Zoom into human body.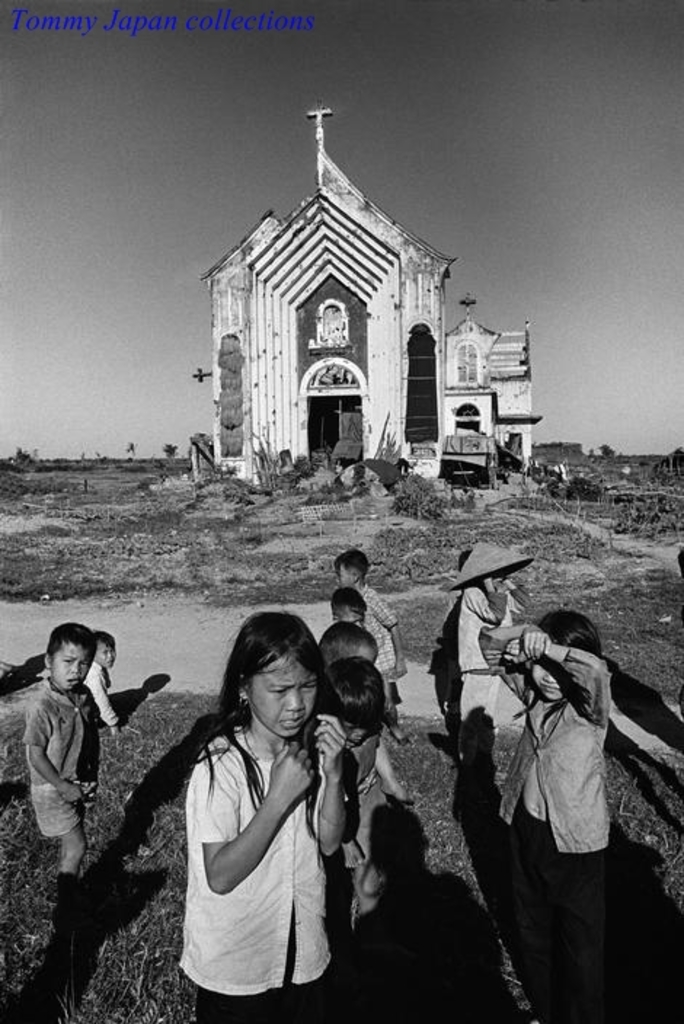
Zoom target: 477, 624, 614, 993.
